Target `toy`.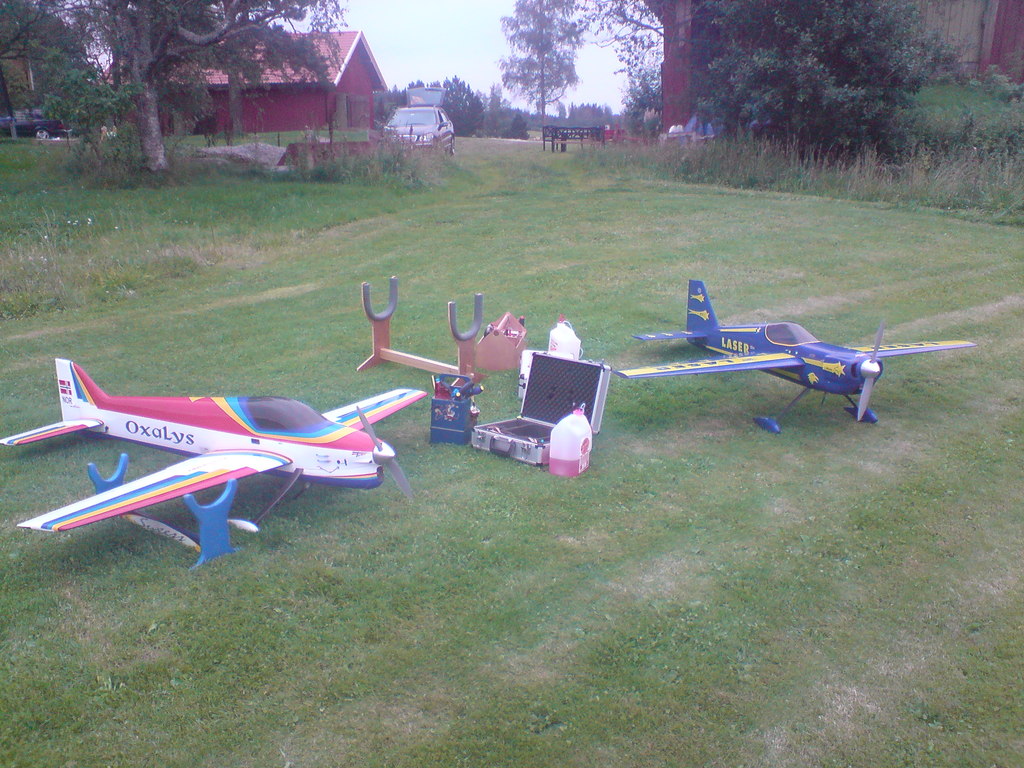
Target region: bbox=[429, 369, 483, 437].
